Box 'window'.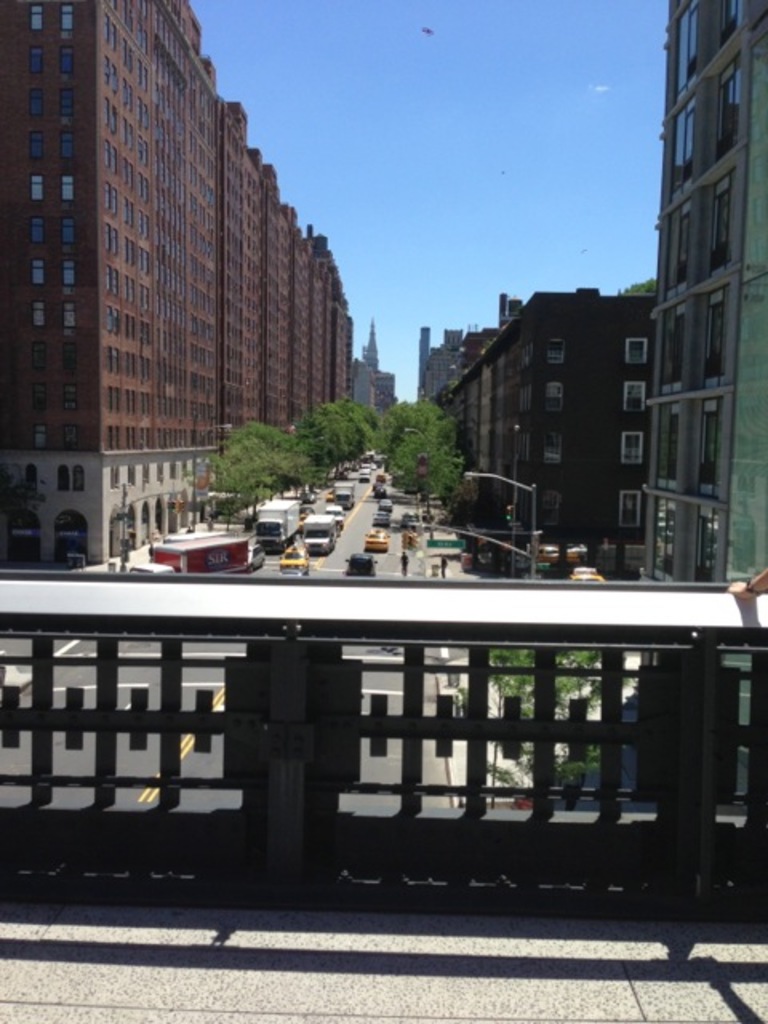
<box>515,381,531,411</box>.
